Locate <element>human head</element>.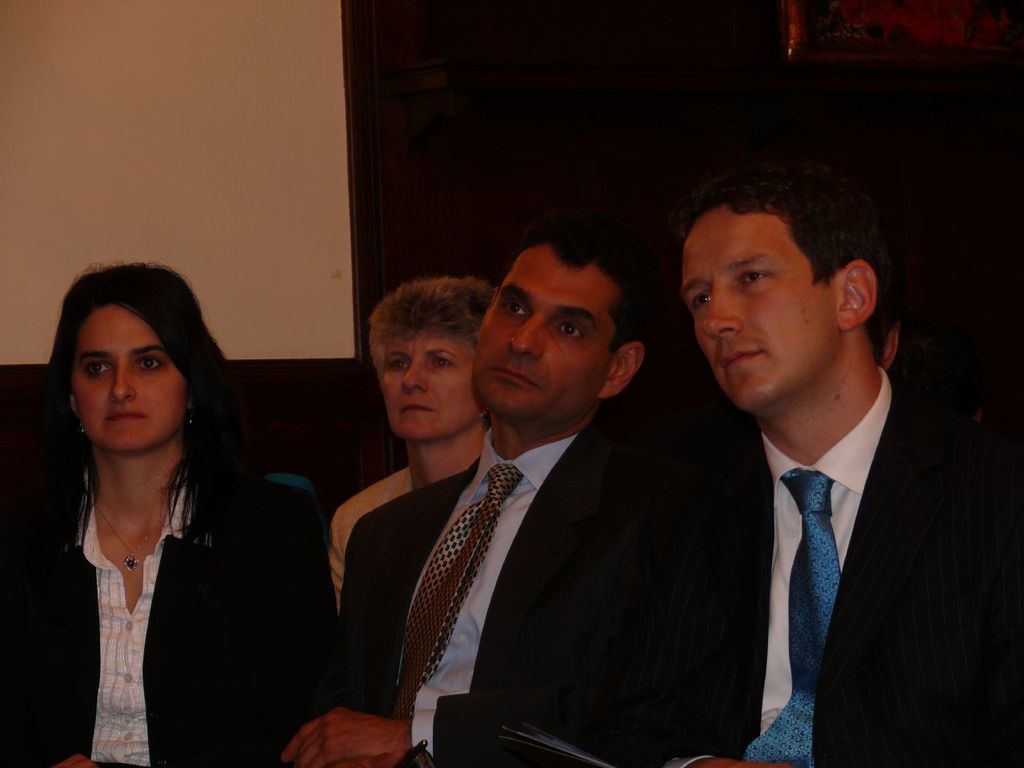
Bounding box: locate(466, 210, 648, 430).
